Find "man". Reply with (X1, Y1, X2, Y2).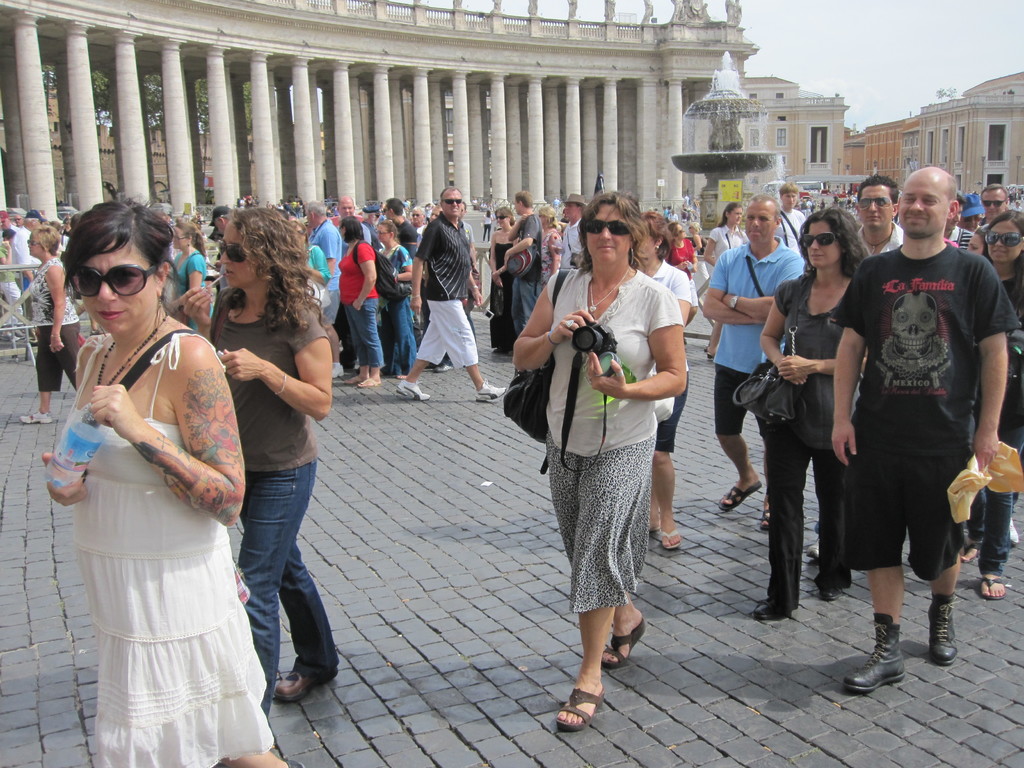
(15, 204, 55, 318).
